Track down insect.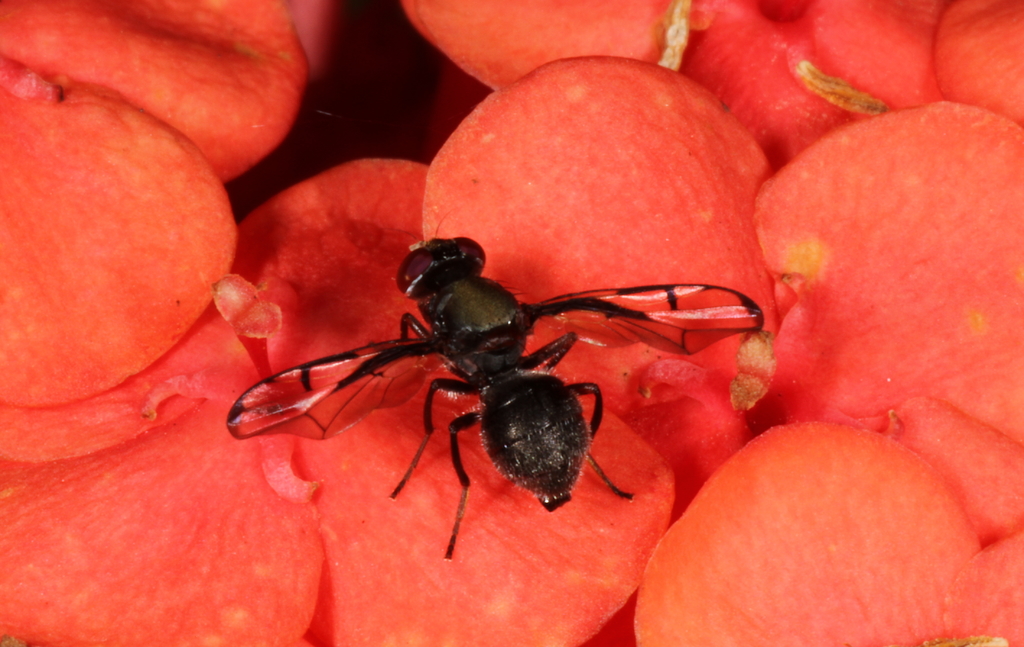
Tracked to locate(221, 212, 764, 563).
